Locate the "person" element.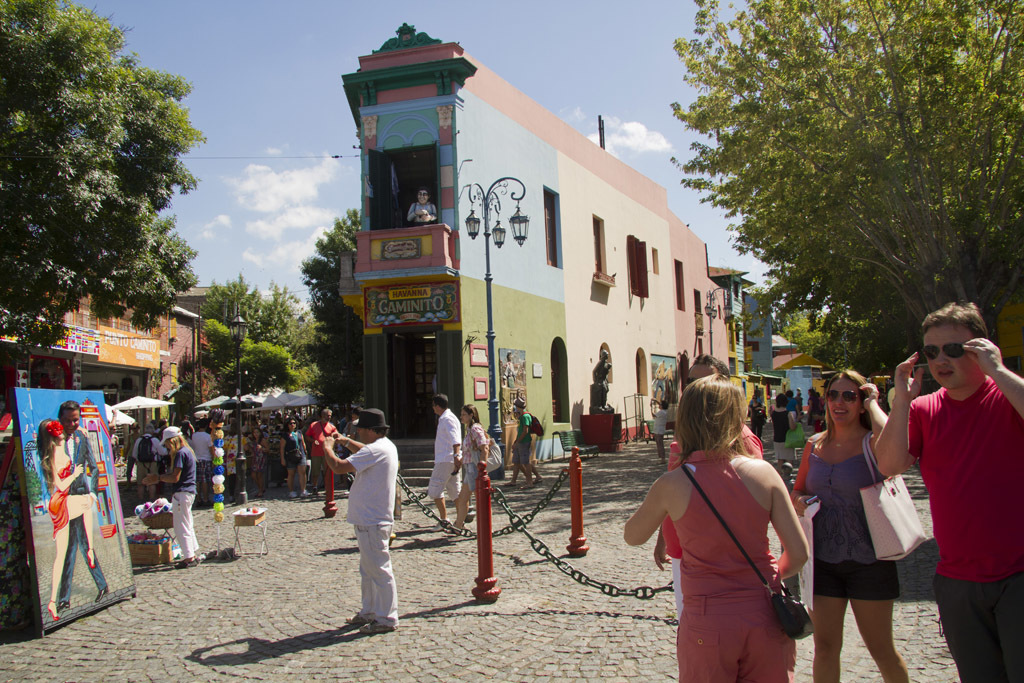
Element bbox: <region>54, 400, 110, 609</region>.
